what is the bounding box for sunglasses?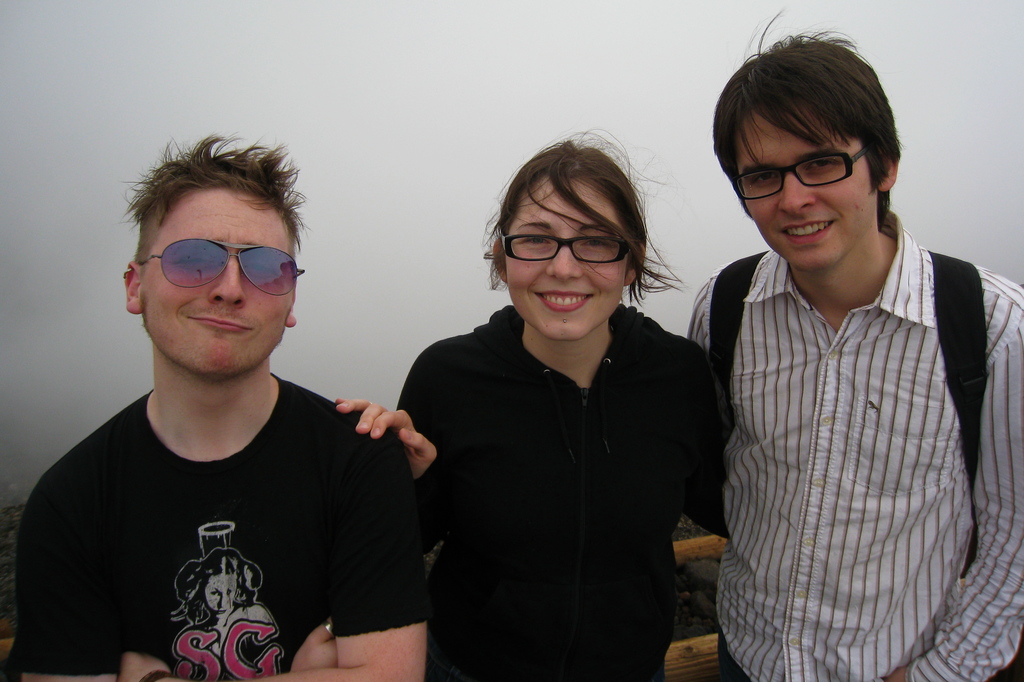
{"x1": 138, "y1": 238, "x2": 309, "y2": 295}.
